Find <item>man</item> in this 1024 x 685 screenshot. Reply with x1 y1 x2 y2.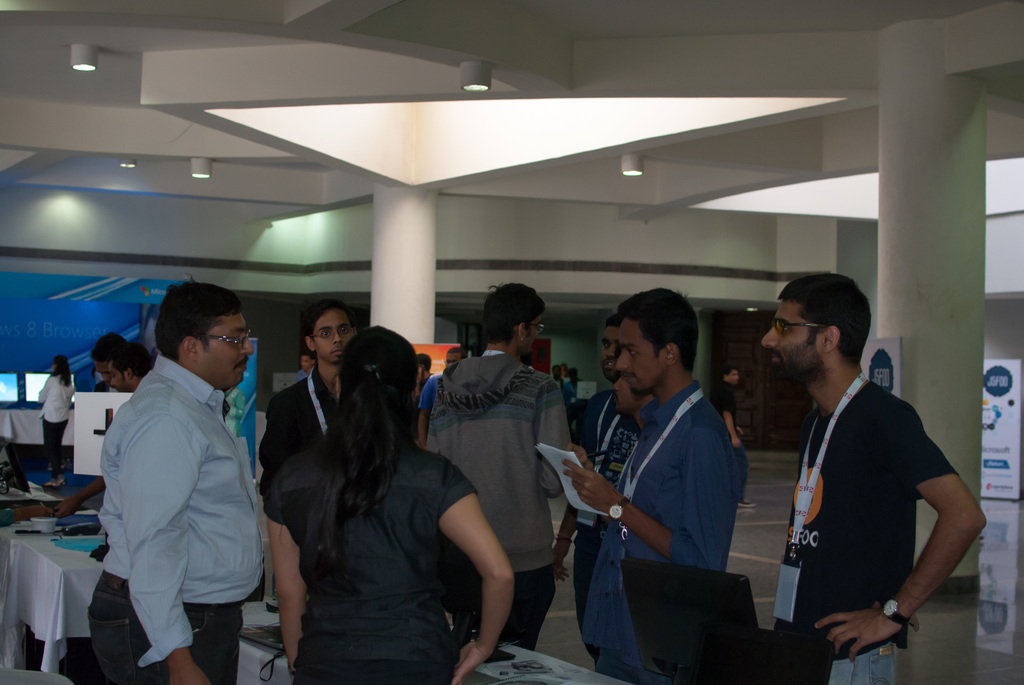
88 276 265 684.
